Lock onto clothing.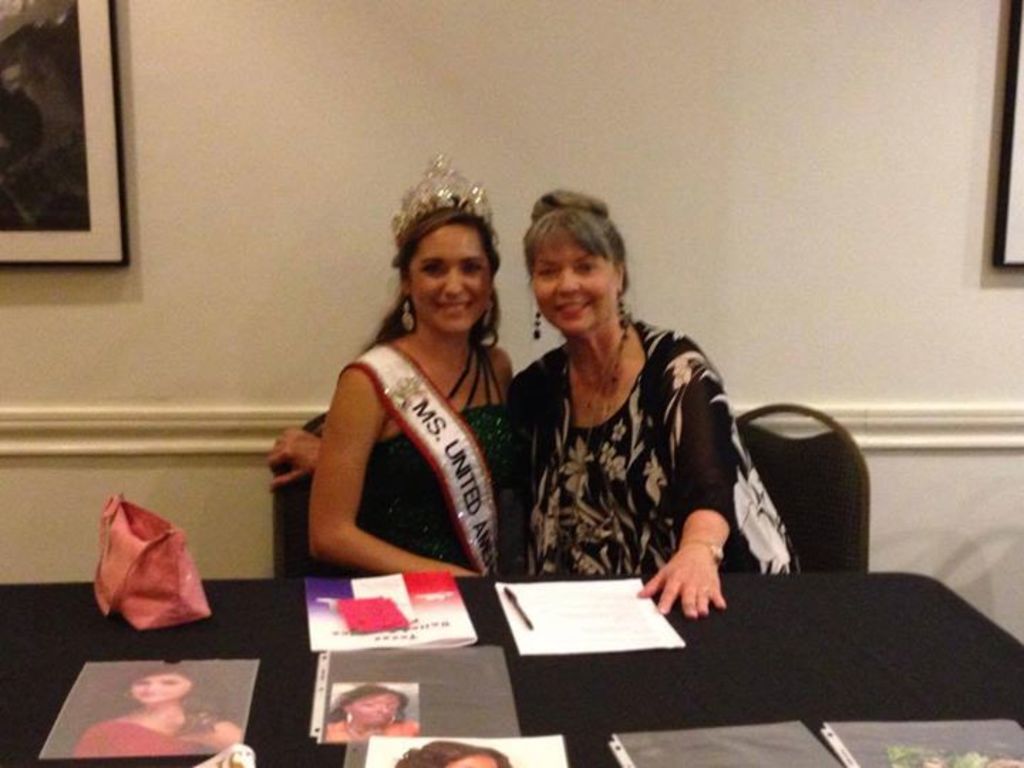
Locked: left=300, top=329, right=513, bottom=579.
